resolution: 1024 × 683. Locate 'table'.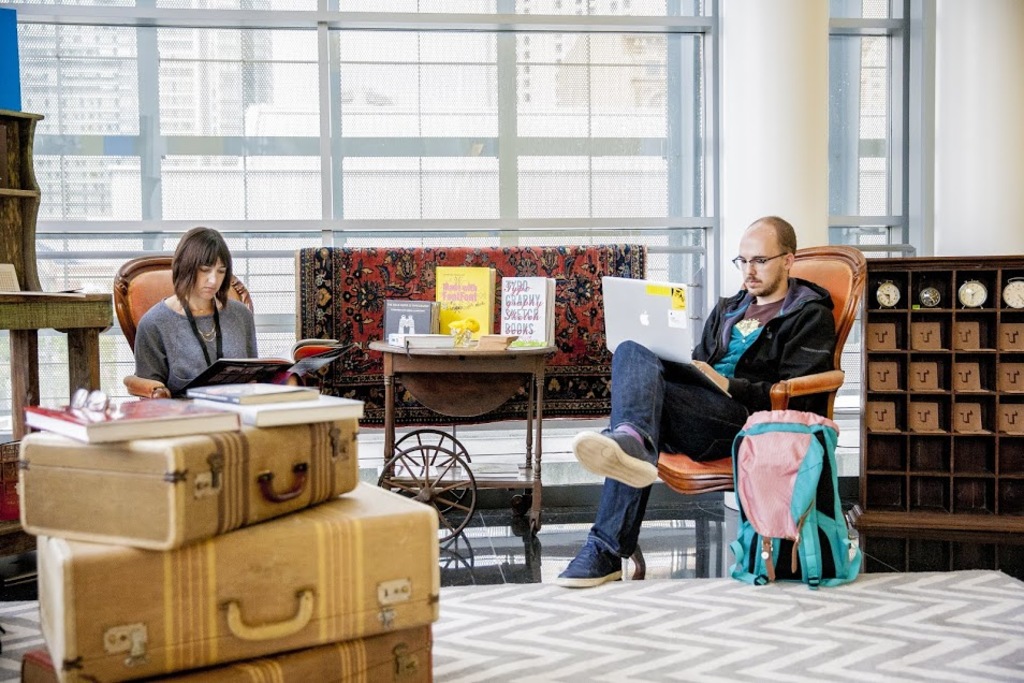
[x1=377, y1=324, x2=561, y2=544].
